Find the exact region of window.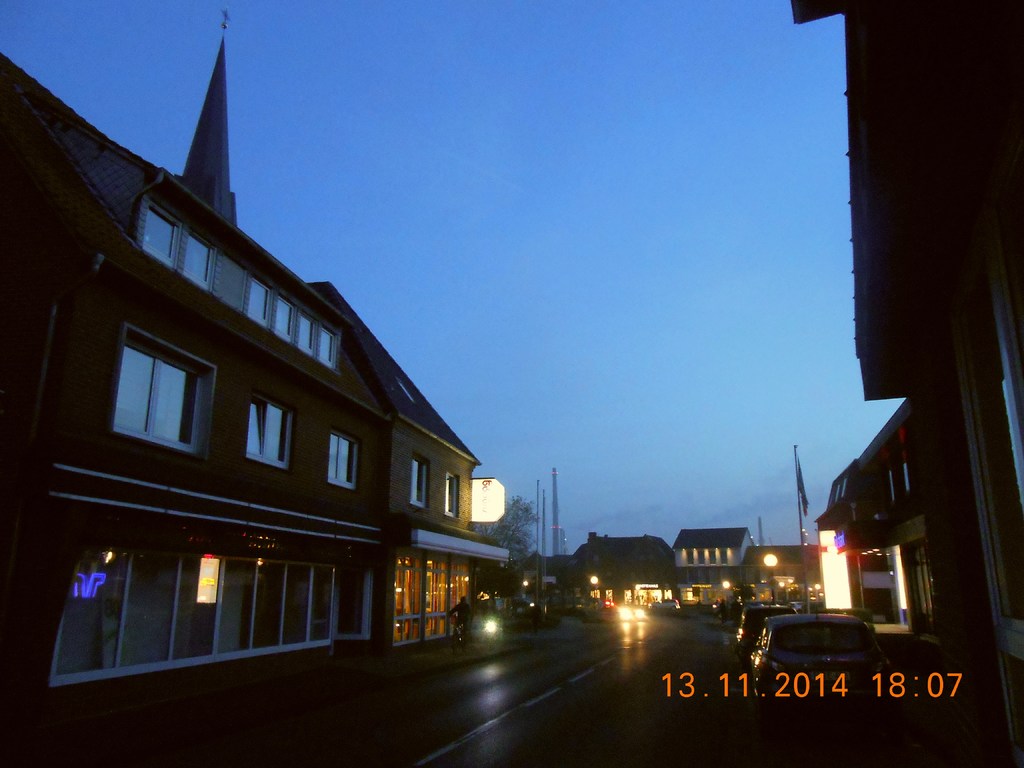
Exact region: 326:442:362:492.
